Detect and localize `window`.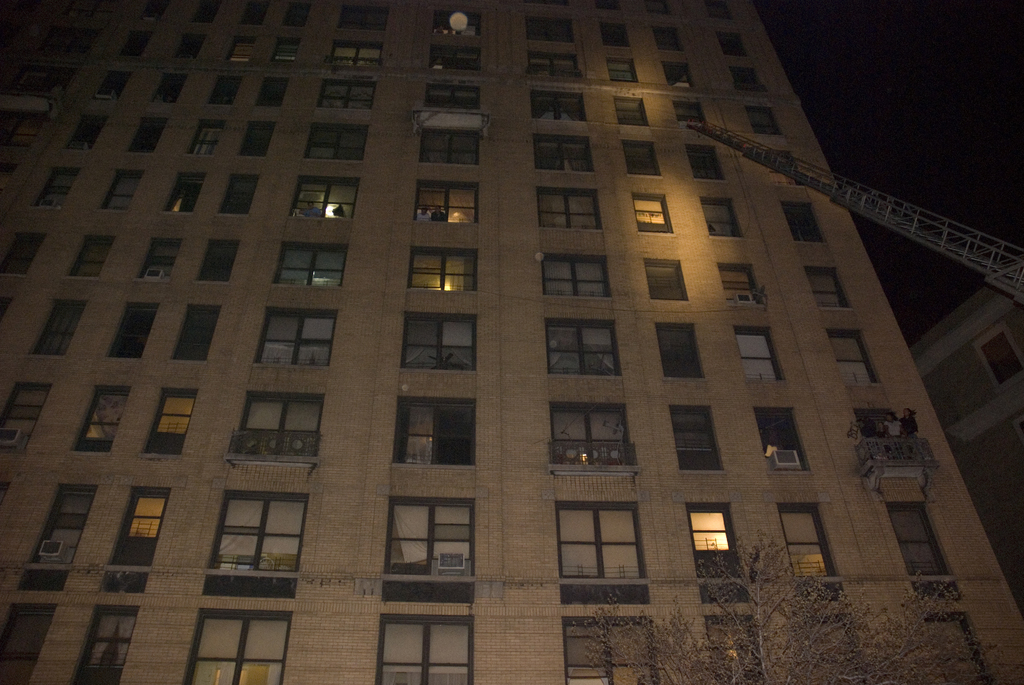
Localized at BBox(31, 290, 88, 354).
